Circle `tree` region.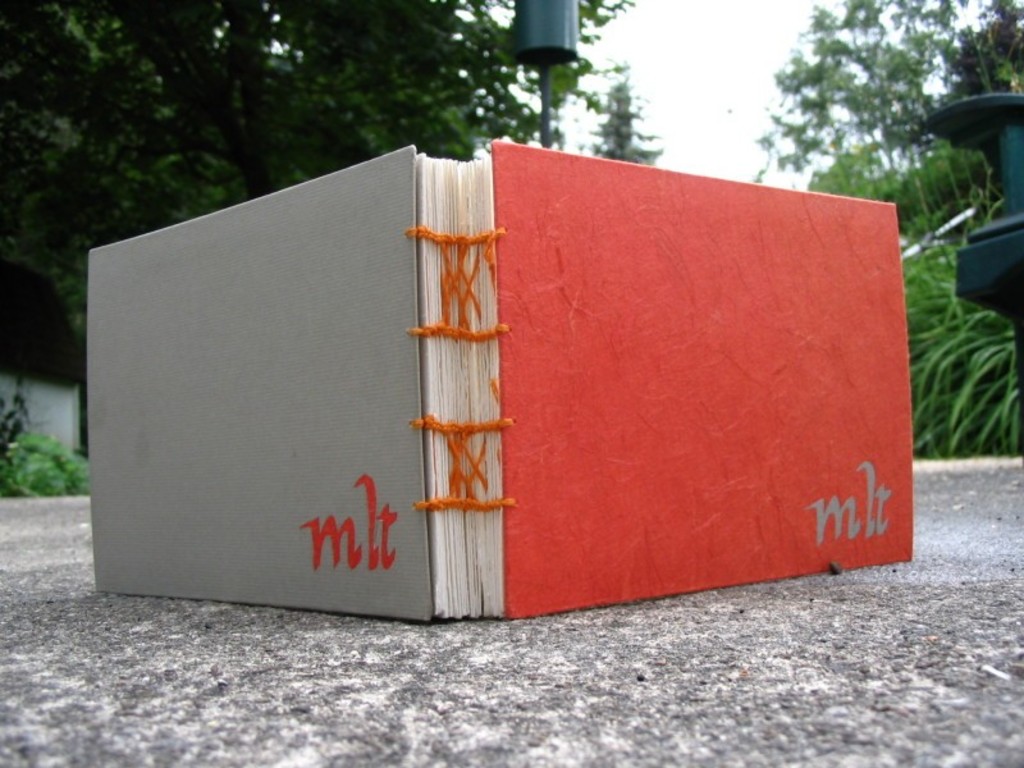
Region: box(0, 0, 637, 375).
